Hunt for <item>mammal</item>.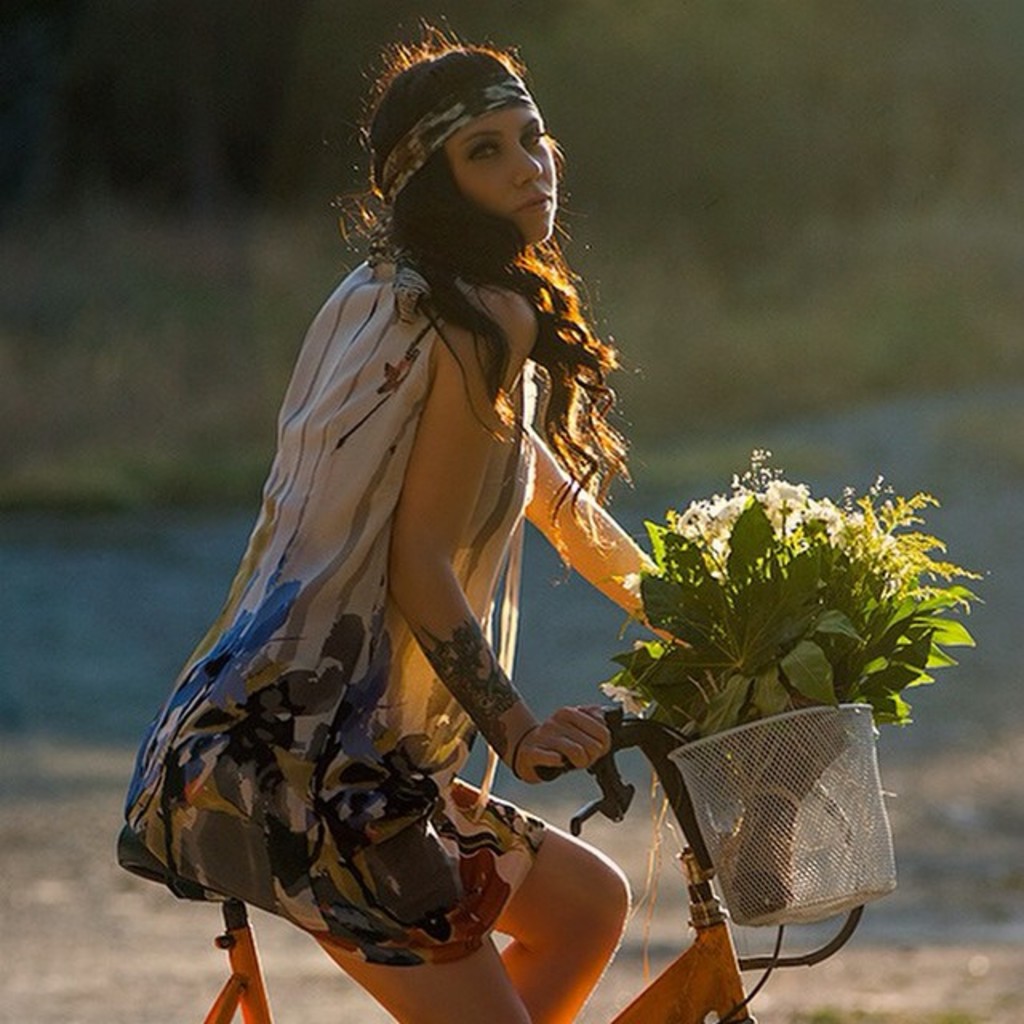
Hunted down at bbox(142, 59, 653, 1023).
